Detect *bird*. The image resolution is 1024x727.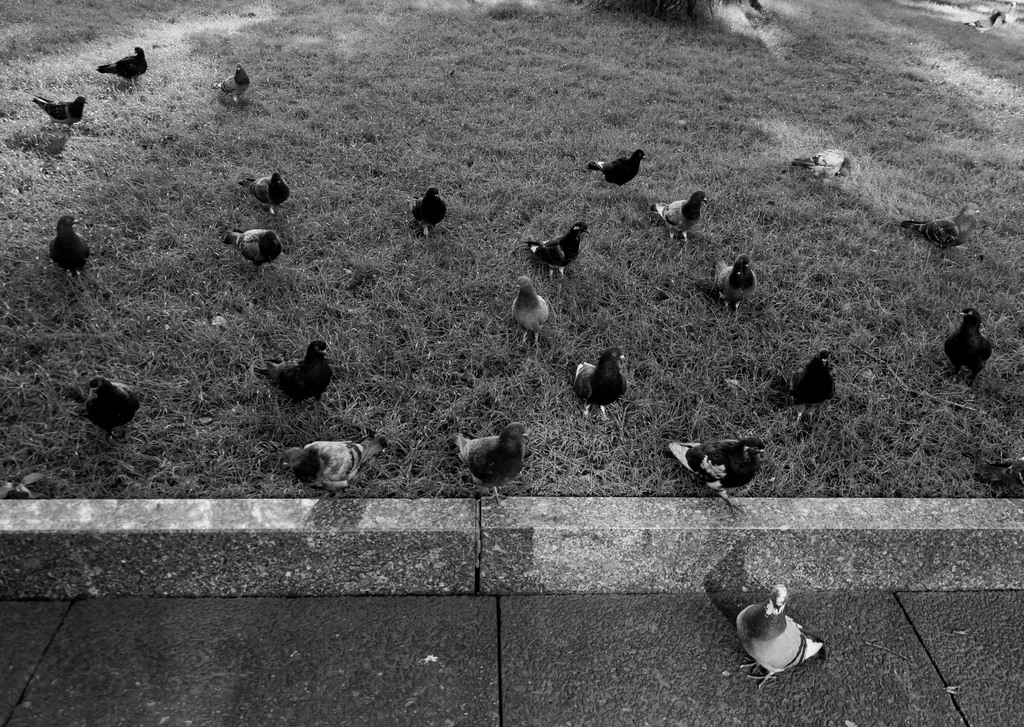
box(733, 581, 828, 690).
